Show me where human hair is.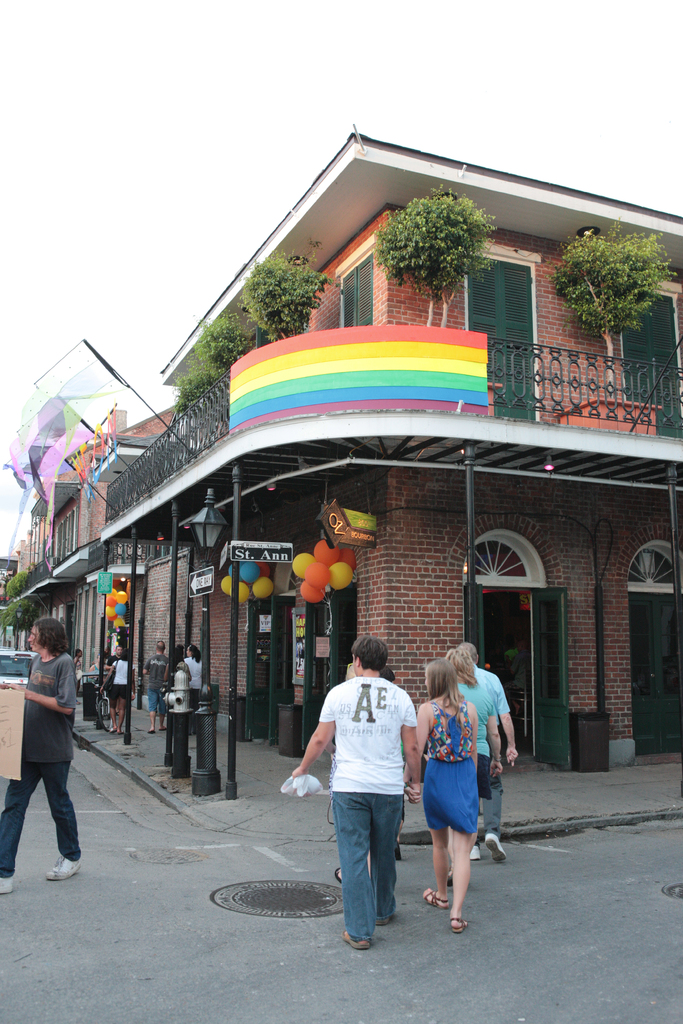
human hair is at locate(73, 647, 80, 656).
